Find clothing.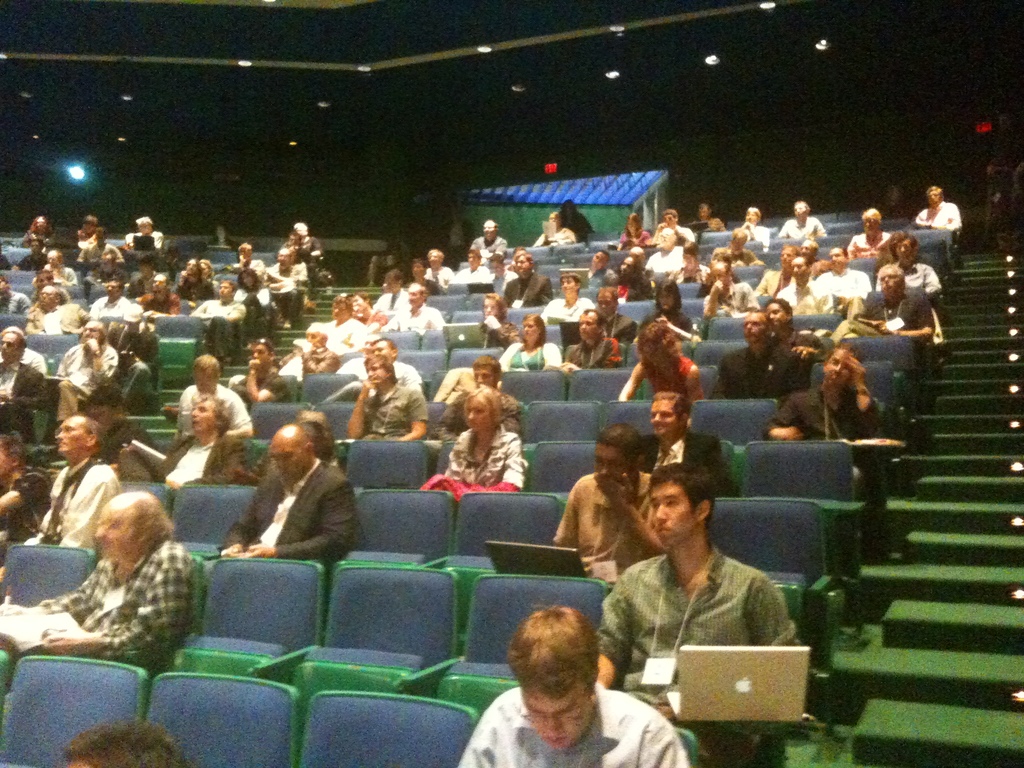
bbox=(0, 352, 58, 436).
